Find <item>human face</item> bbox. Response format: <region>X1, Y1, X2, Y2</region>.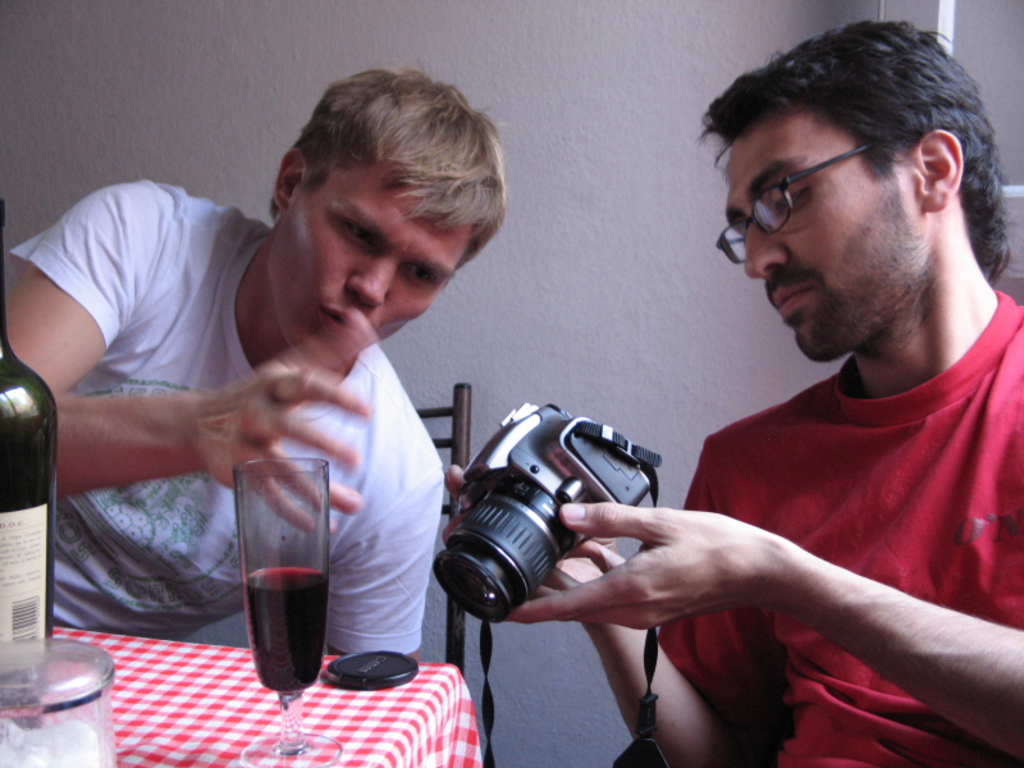
<region>268, 160, 476, 352</region>.
